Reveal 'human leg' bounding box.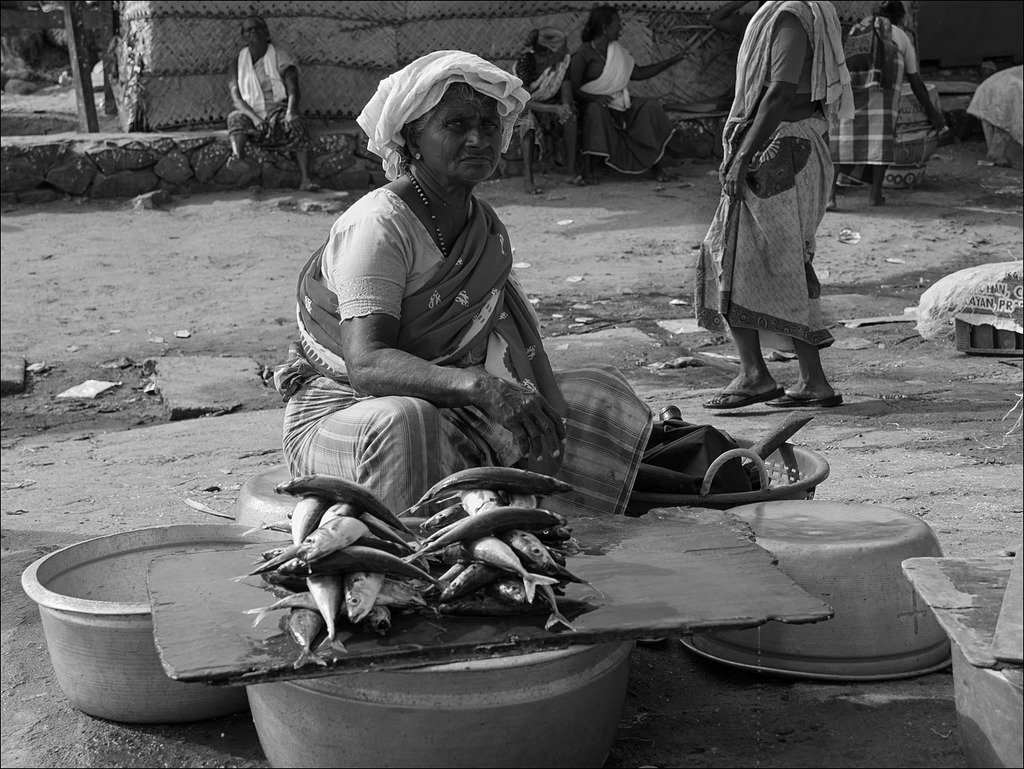
Revealed: rect(562, 119, 592, 183).
